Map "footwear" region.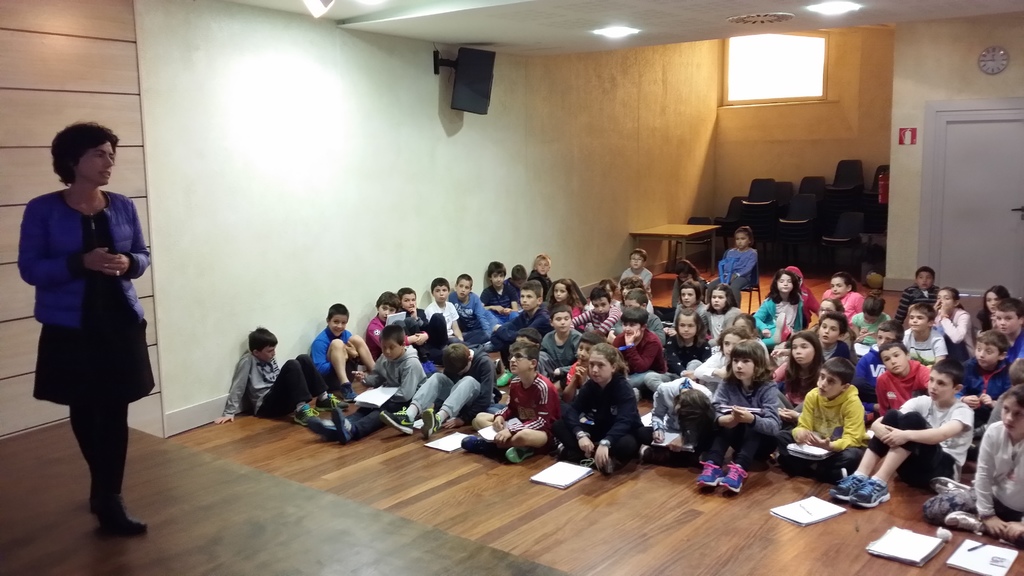
Mapped to 98 497 152 536.
